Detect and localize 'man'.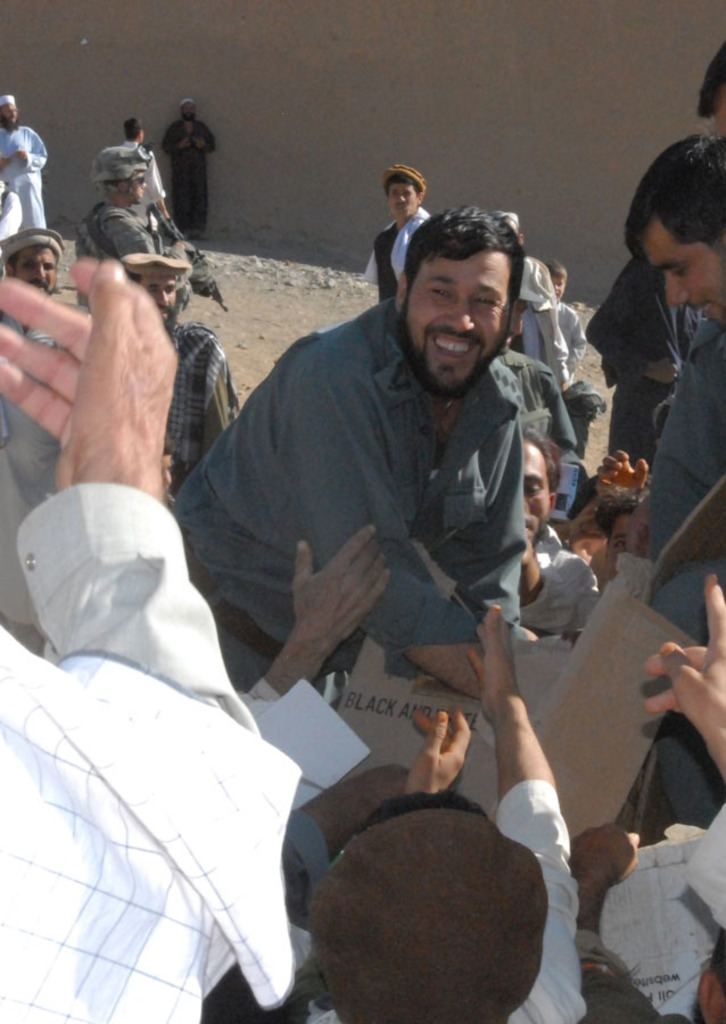
Localized at locate(583, 249, 712, 487).
